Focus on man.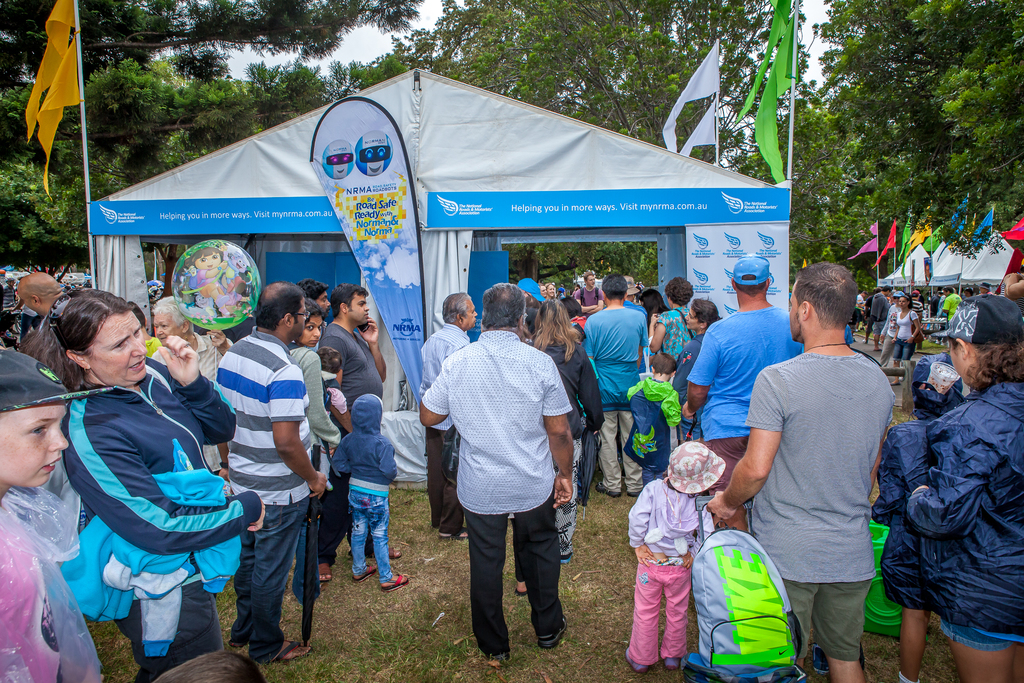
Focused at select_region(214, 282, 329, 660).
